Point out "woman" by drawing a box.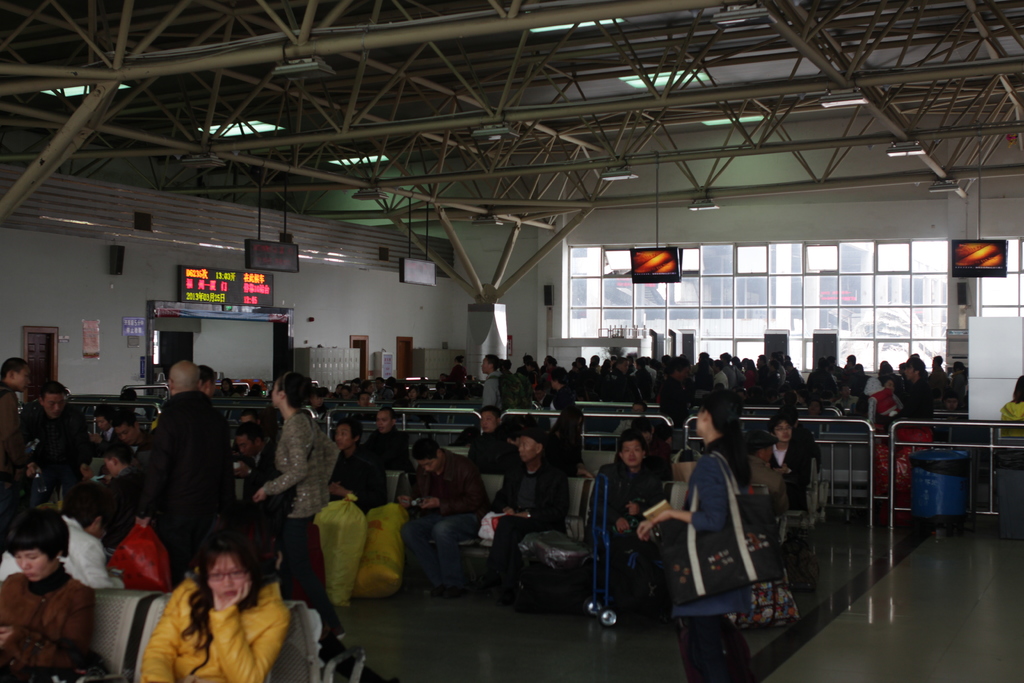
(x1=632, y1=390, x2=752, y2=682).
